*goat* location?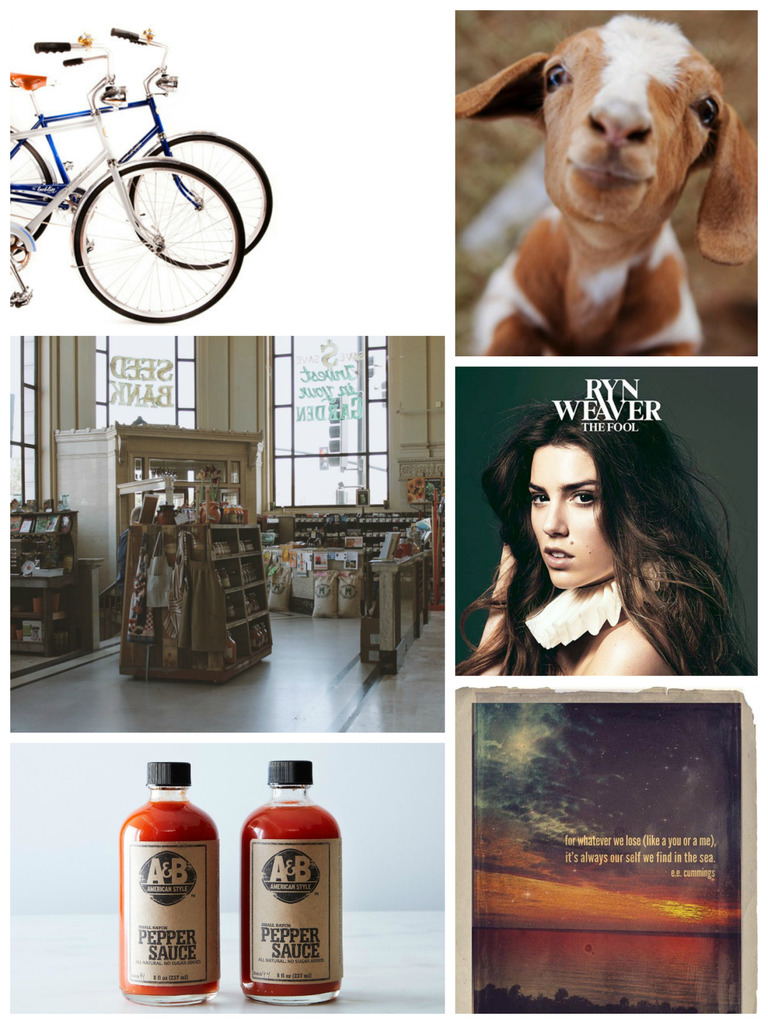
crop(446, 0, 767, 346)
